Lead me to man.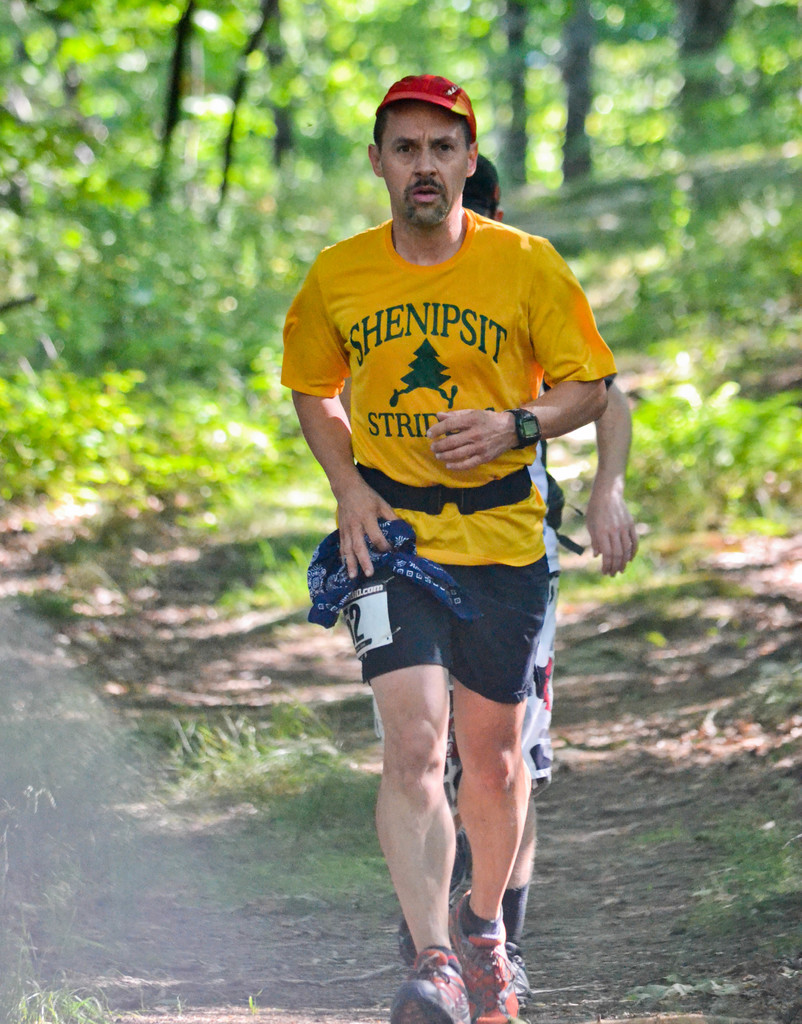
Lead to Rect(339, 154, 636, 1005).
